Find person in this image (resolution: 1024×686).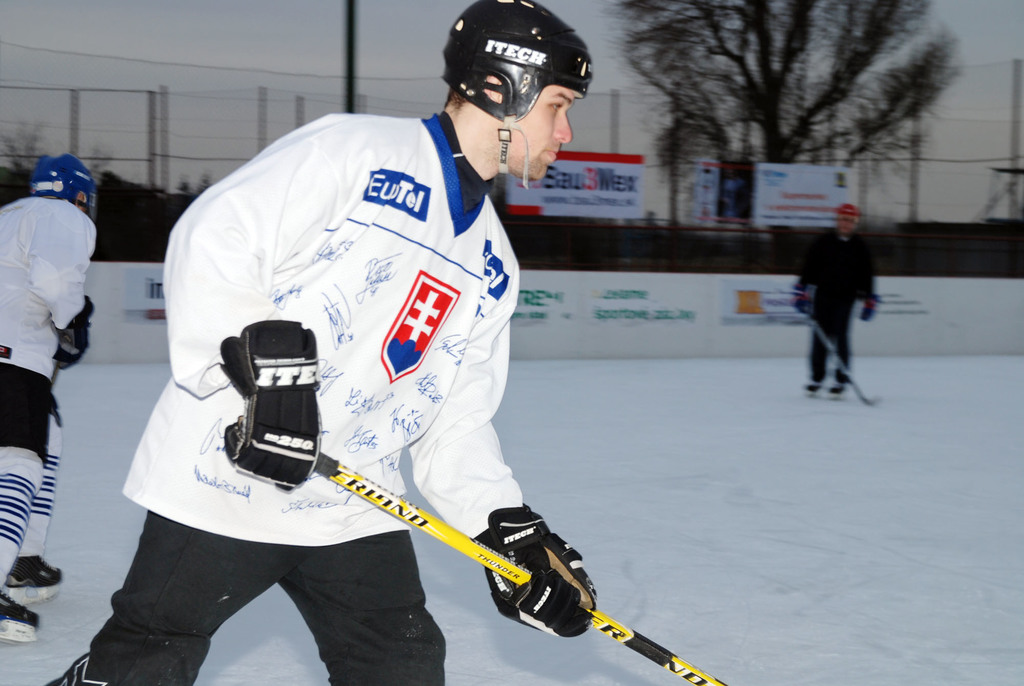
0 148 99 649.
